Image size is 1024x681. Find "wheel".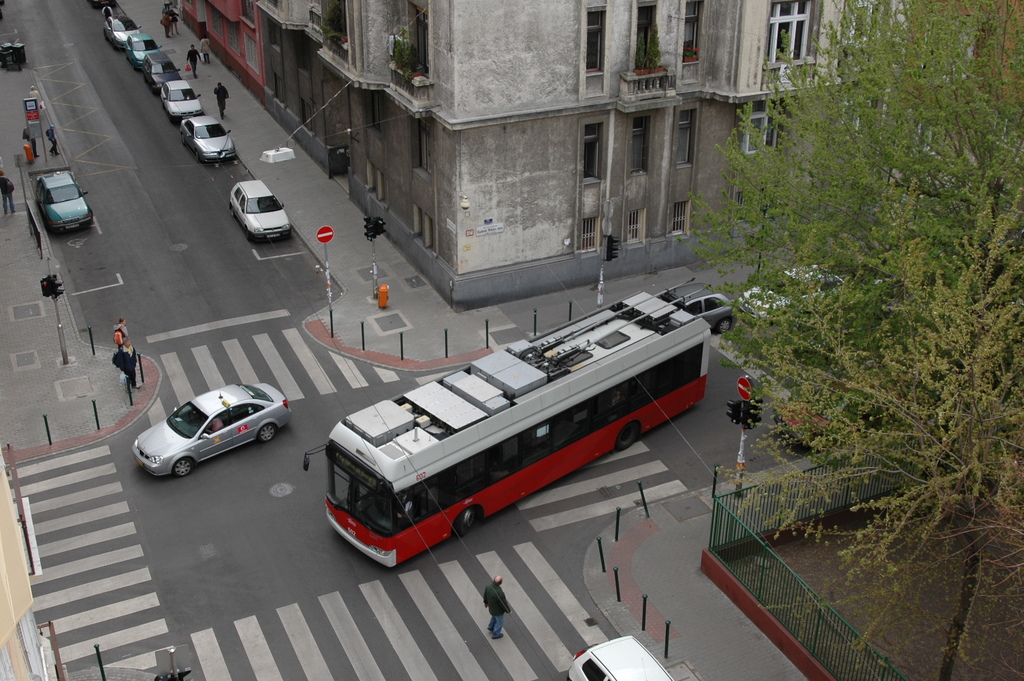
<region>103, 31, 107, 37</region>.
